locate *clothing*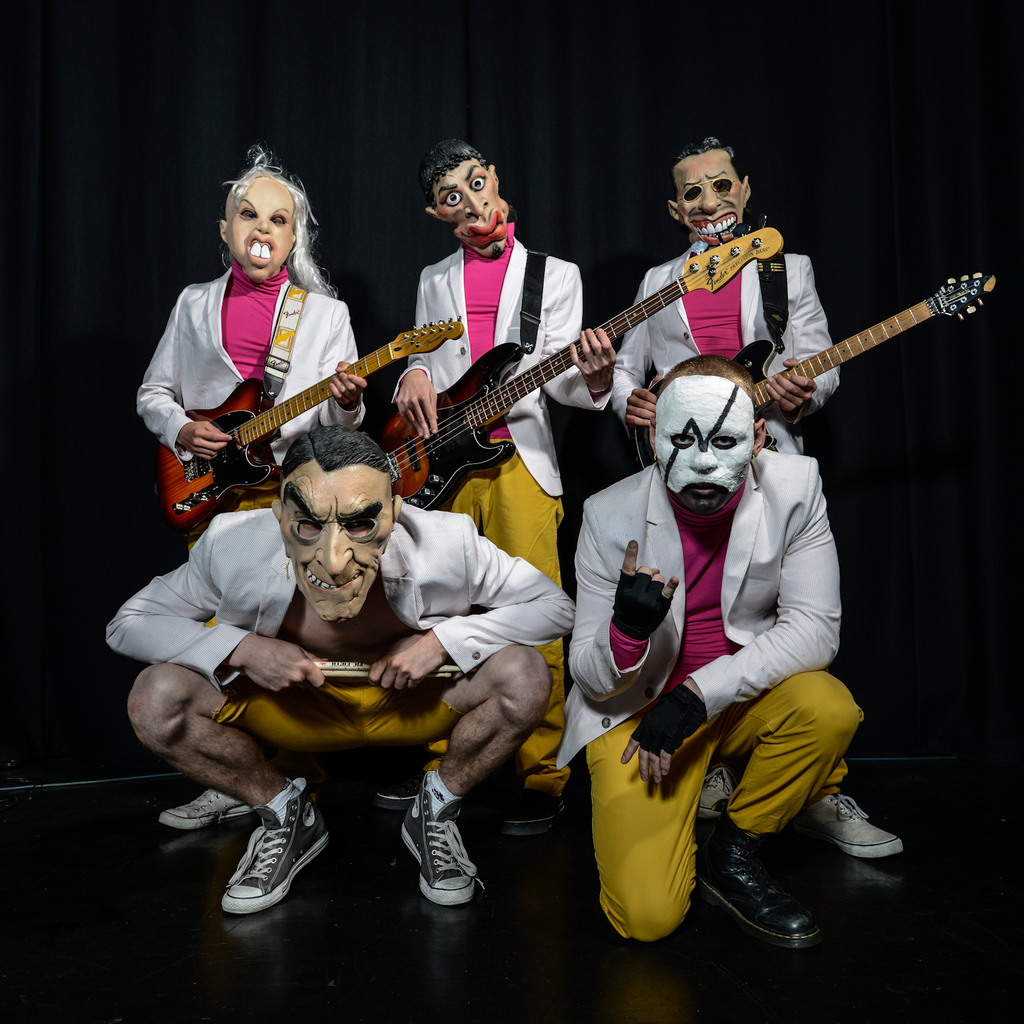
pyautogui.locateOnScreen(541, 307, 872, 950)
